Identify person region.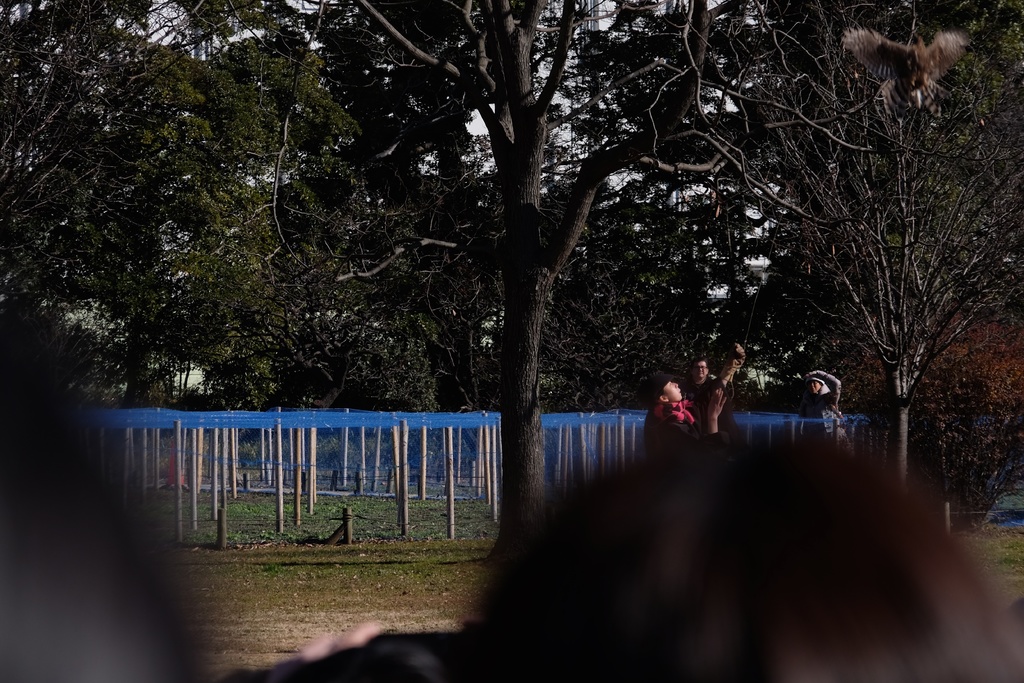
Region: x1=687, y1=357, x2=741, y2=454.
